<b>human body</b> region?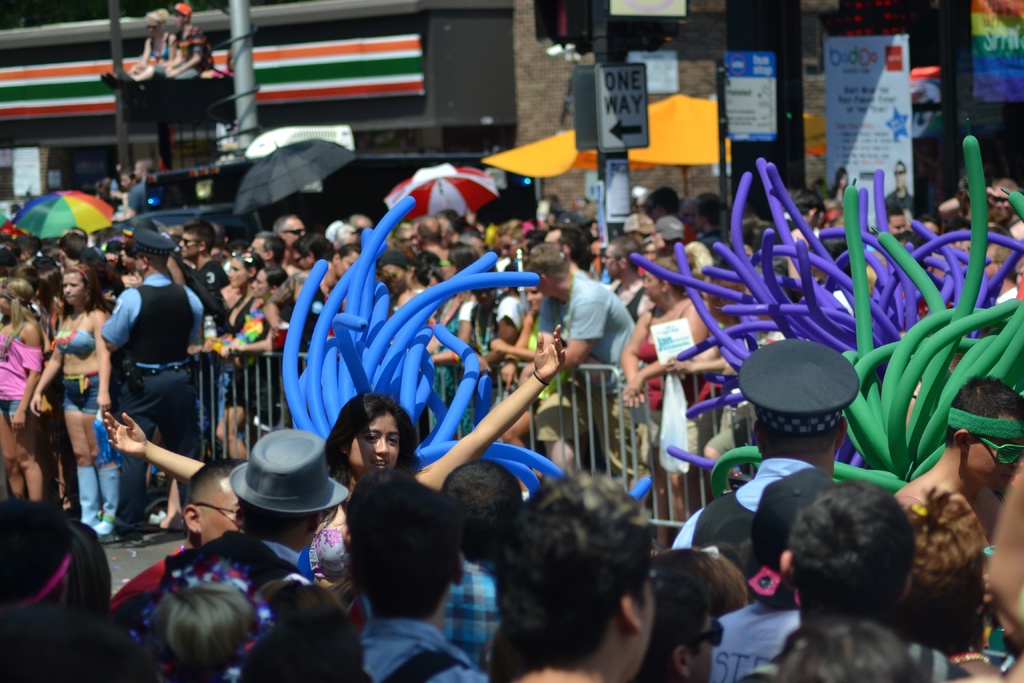
(753,465,952,682)
